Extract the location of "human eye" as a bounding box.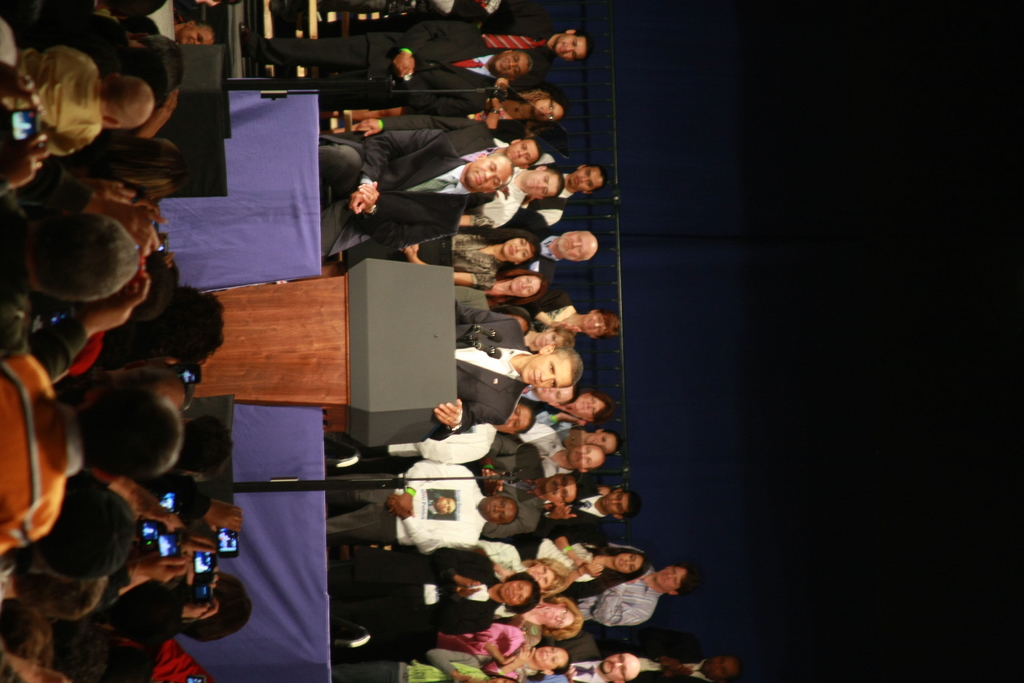
bbox(600, 436, 607, 441).
